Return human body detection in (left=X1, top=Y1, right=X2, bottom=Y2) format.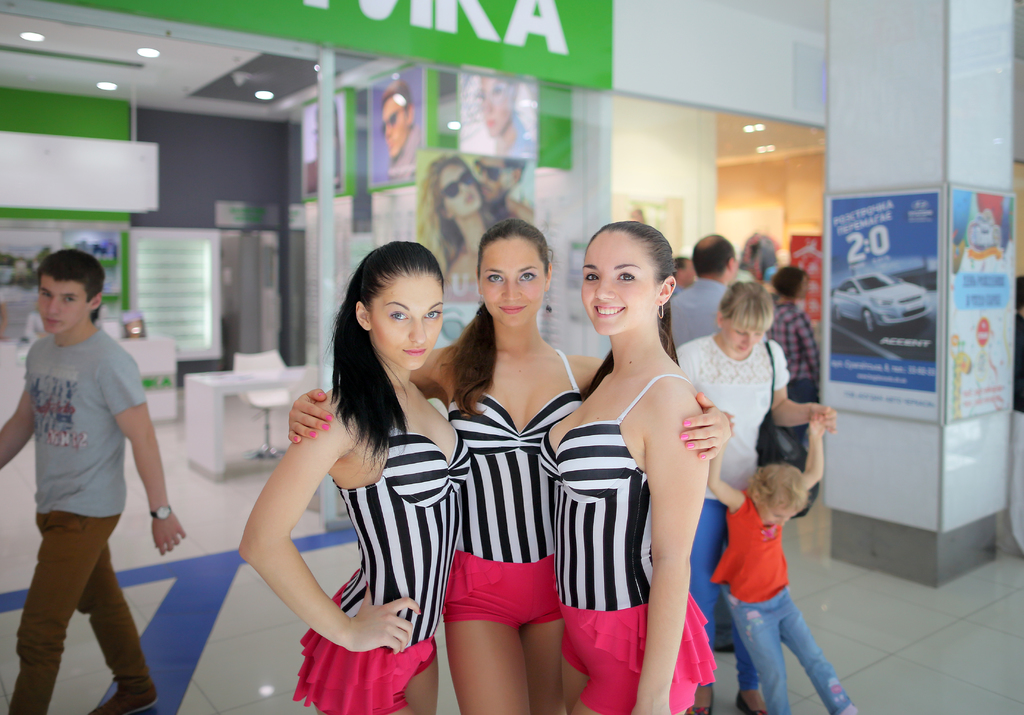
(left=762, top=261, right=828, bottom=472).
